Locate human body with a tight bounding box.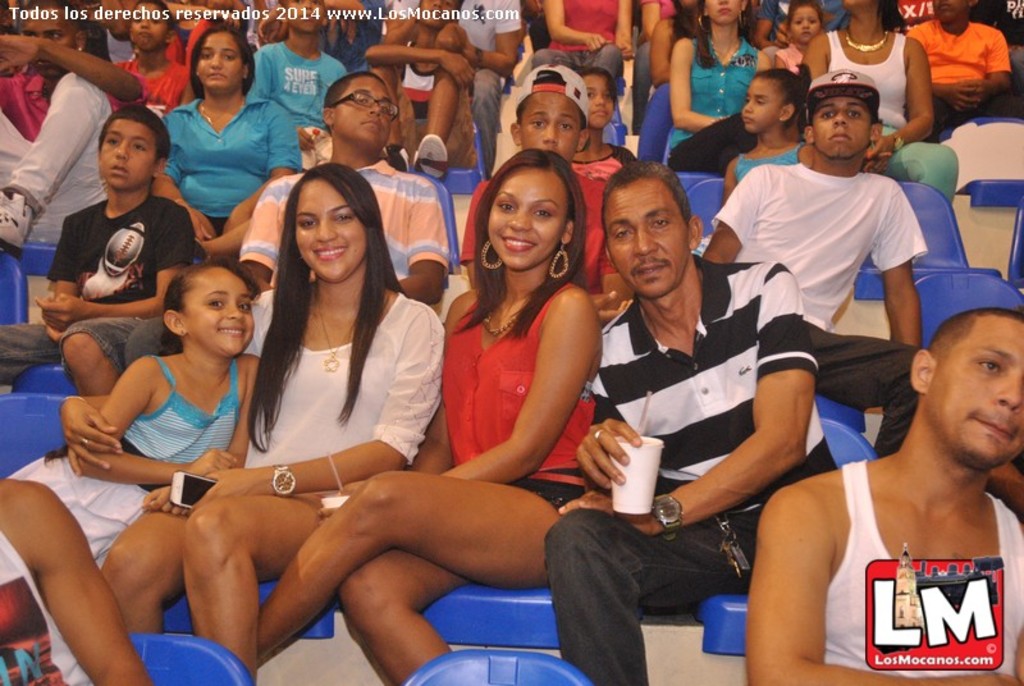
[10,347,265,557].
